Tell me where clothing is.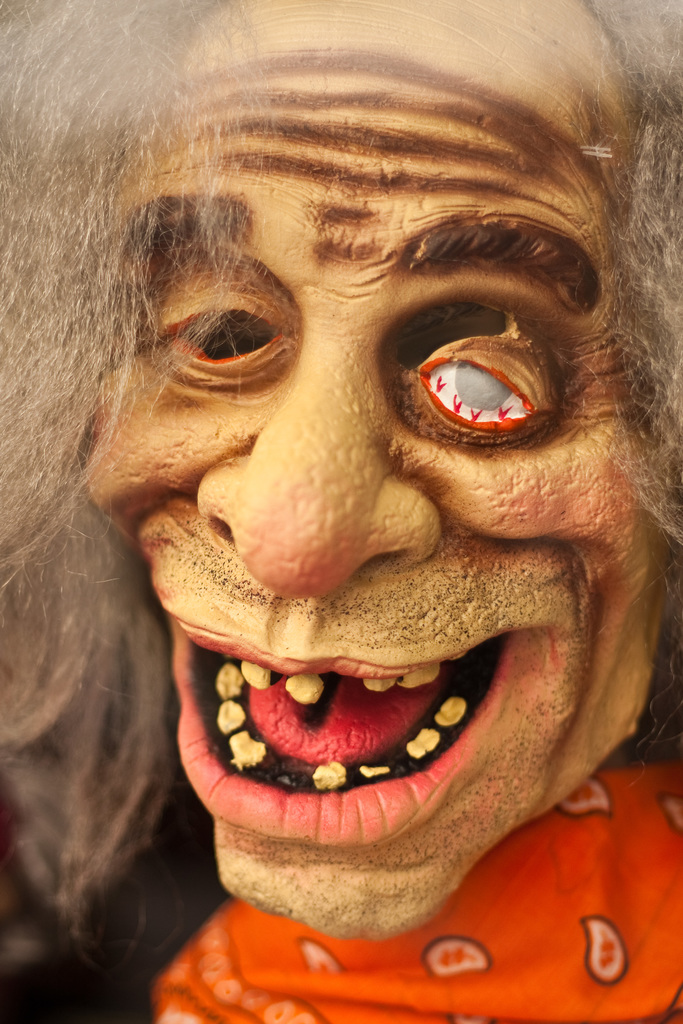
clothing is at detection(126, 755, 682, 1023).
